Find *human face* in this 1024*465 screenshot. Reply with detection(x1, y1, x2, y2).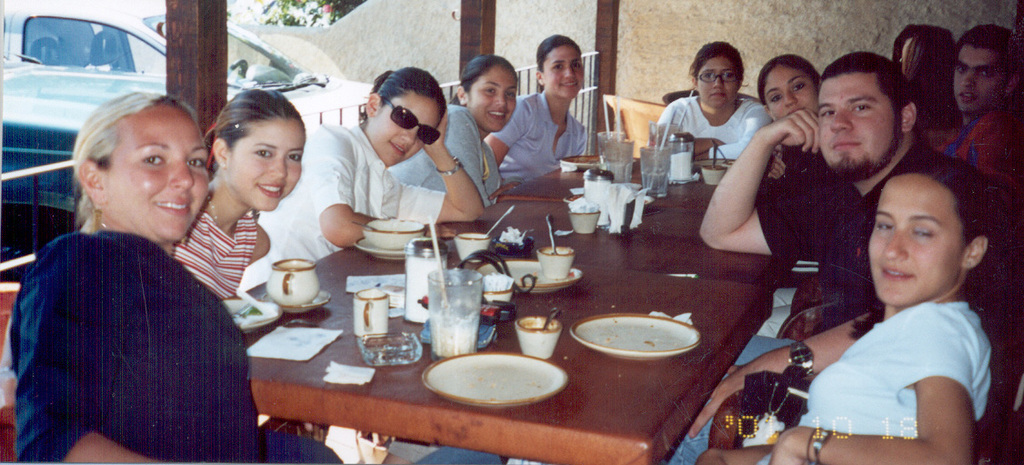
detection(821, 73, 900, 174).
